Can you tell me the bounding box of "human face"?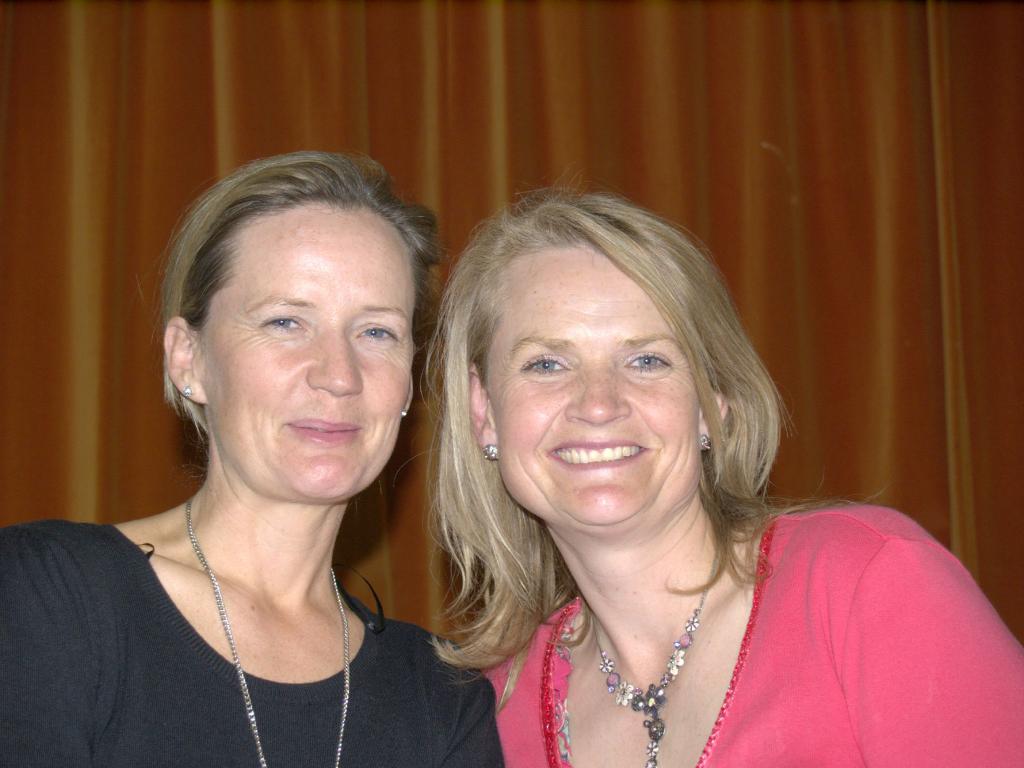
bbox=(192, 203, 418, 507).
